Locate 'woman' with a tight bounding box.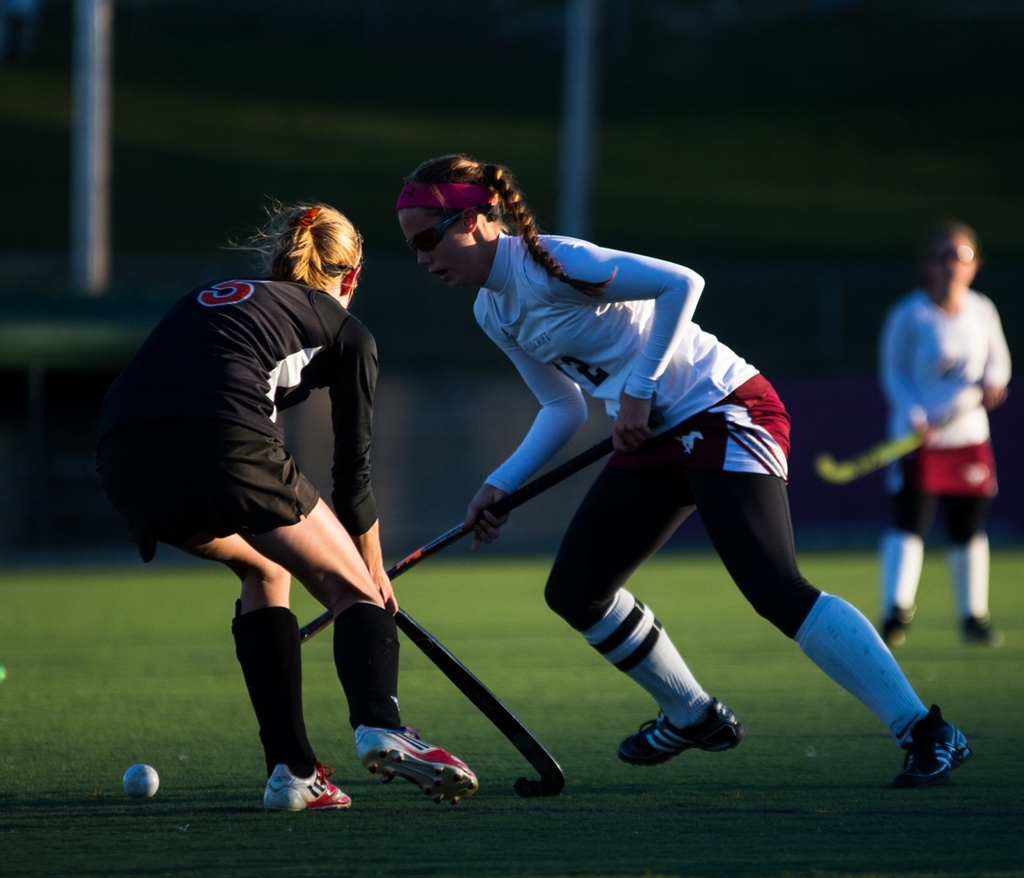
bbox=(136, 197, 413, 831).
